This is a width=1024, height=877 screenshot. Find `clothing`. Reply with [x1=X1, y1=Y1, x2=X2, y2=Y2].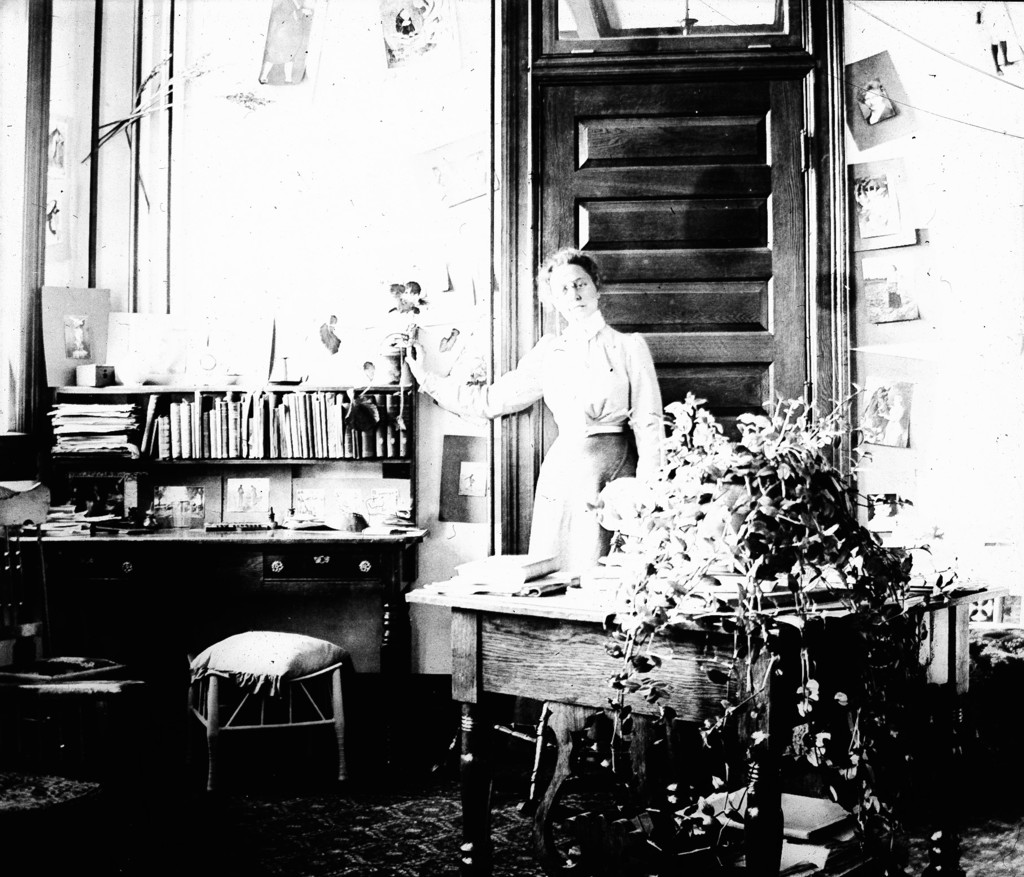
[x1=884, y1=268, x2=907, y2=309].
